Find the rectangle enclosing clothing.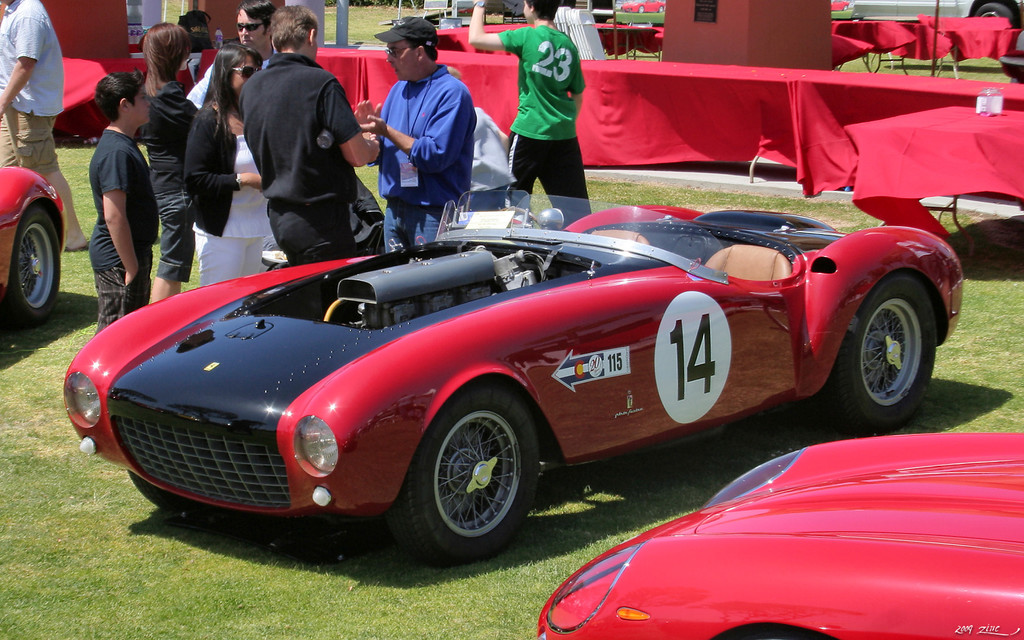
[179, 94, 294, 279].
